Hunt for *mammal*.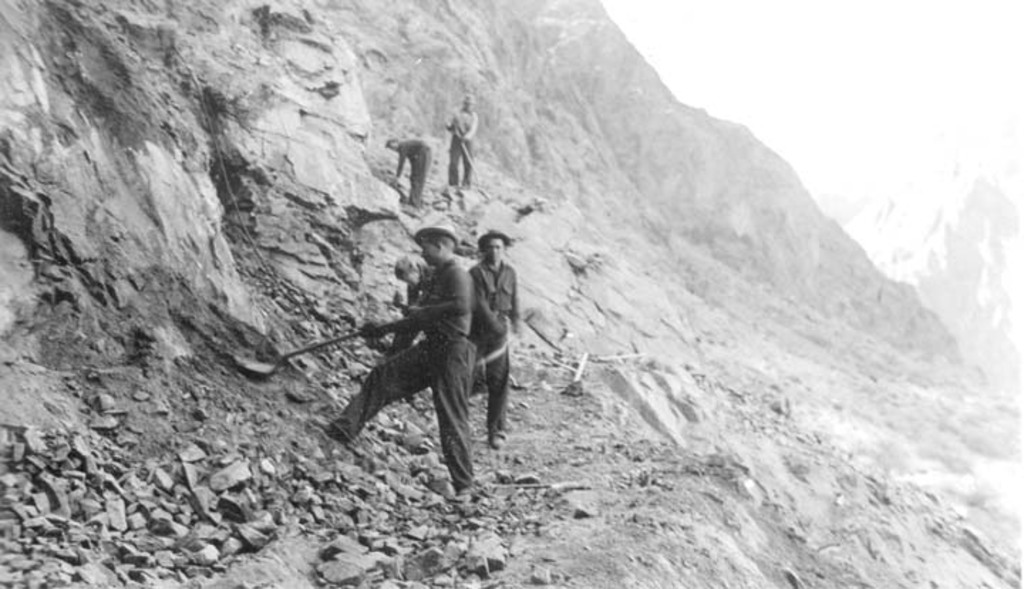
Hunted down at [x1=319, y1=232, x2=505, y2=481].
